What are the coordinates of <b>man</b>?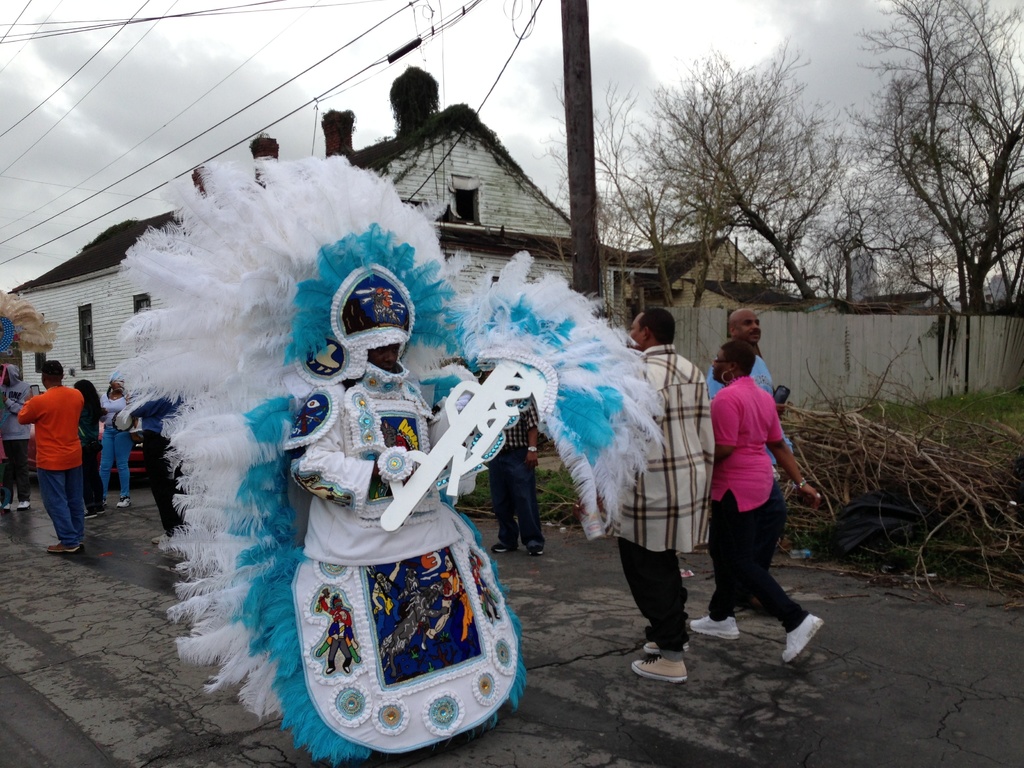
[left=710, top=308, right=815, bottom=610].
